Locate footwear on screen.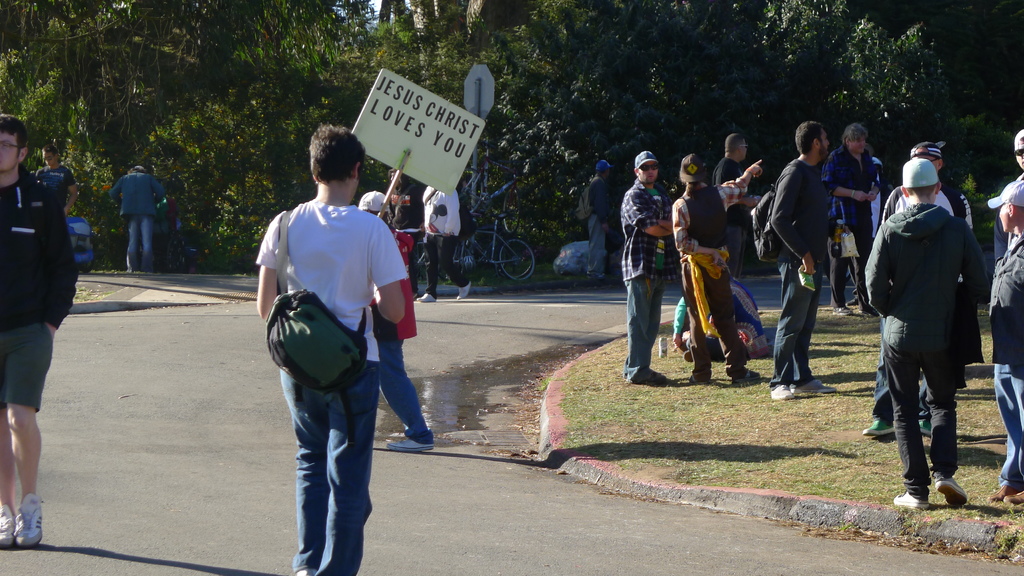
On screen at left=860, top=419, right=895, bottom=434.
